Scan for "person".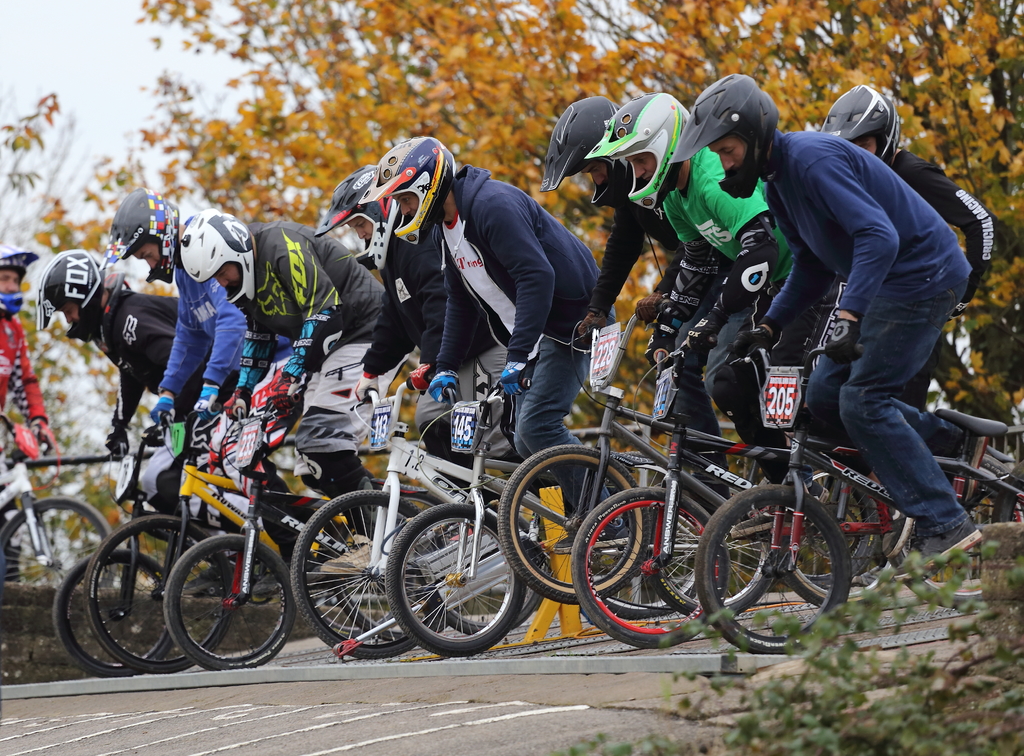
Scan result: (left=666, top=74, right=984, bottom=583).
